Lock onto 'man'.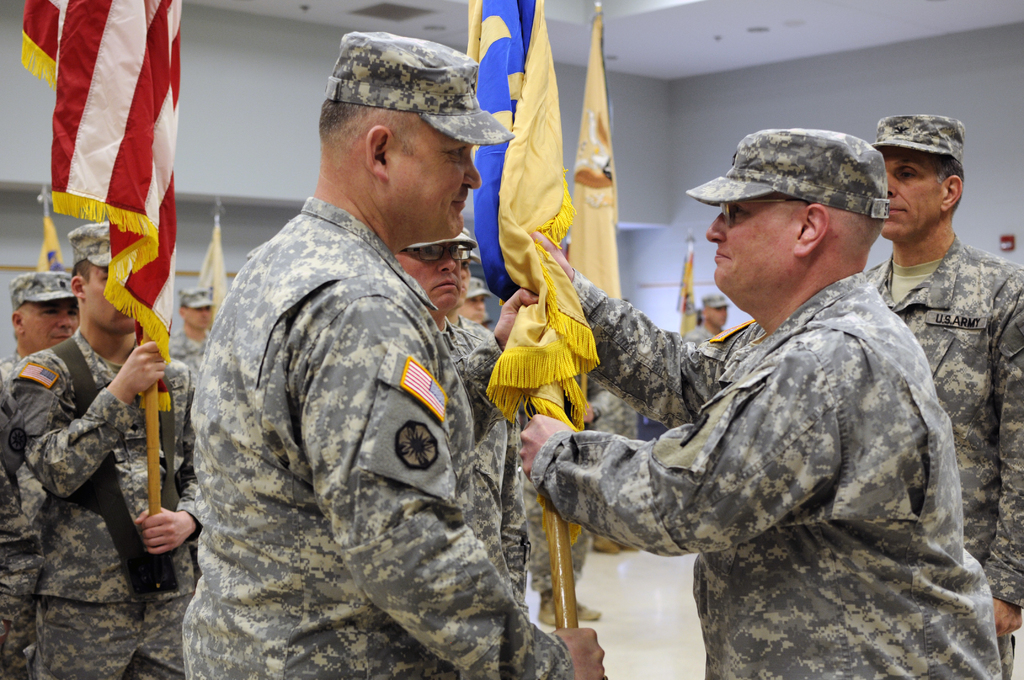
Locked: crop(854, 114, 1023, 678).
